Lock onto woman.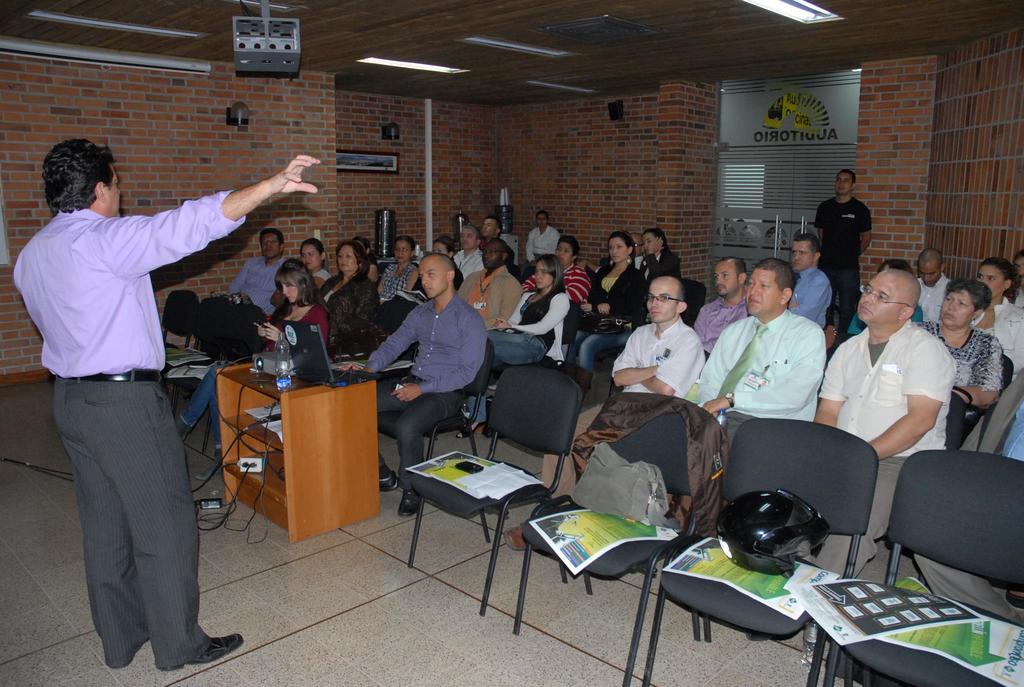
Locked: pyautogui.locateOnScreen(910, 279, 1010, 437).
